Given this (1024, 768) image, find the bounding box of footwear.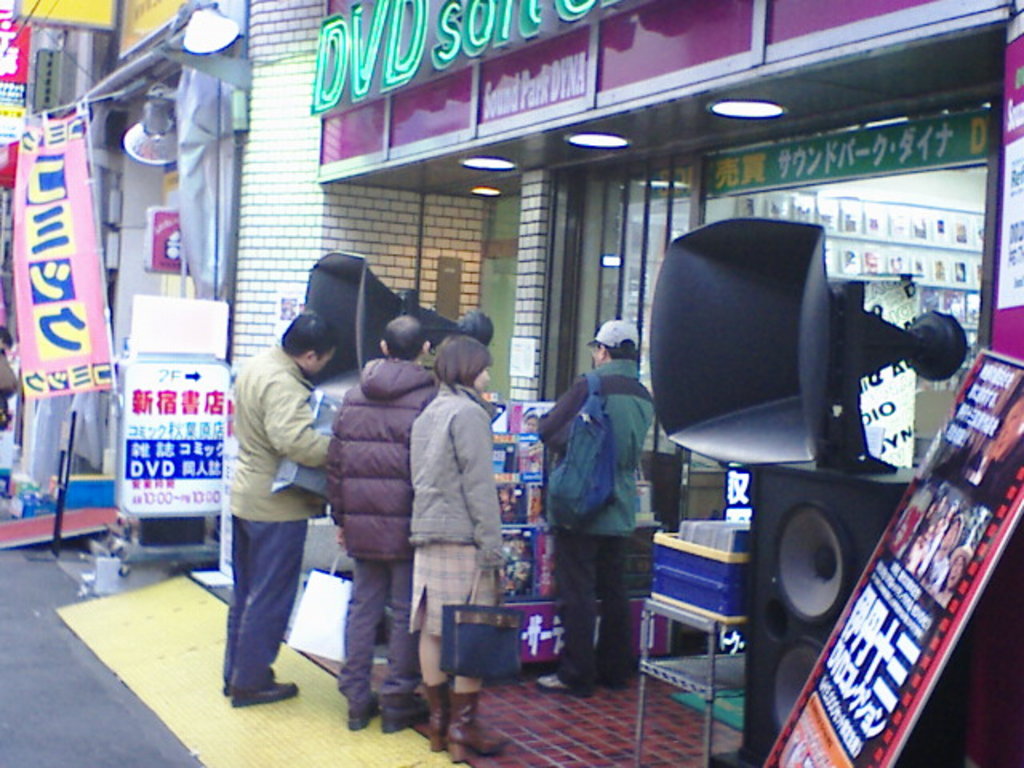
448:694:509:763.
